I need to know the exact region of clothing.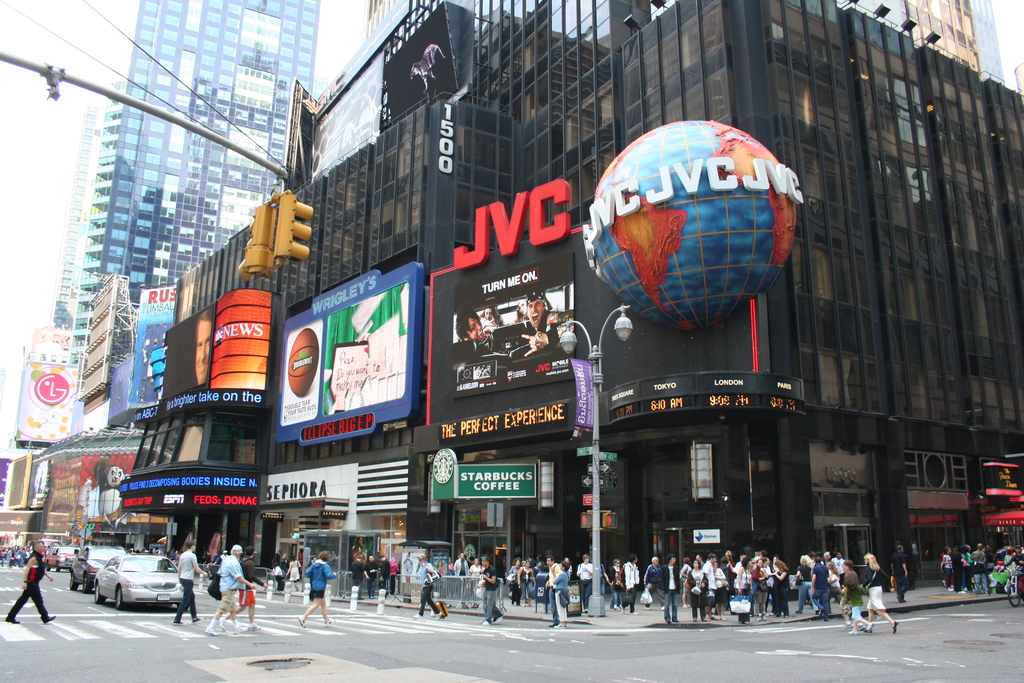
Region: l=967, t=547, r=975, b=582.
